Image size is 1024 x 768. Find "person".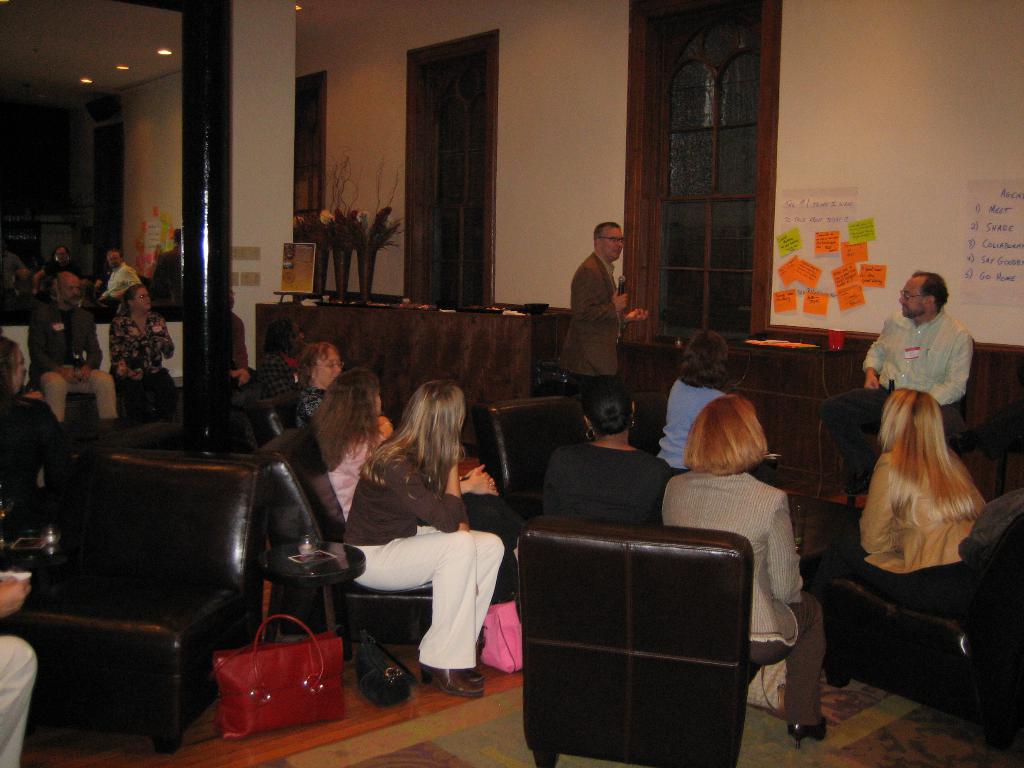
x1=51, y1=249, x2=76, y2=265.
